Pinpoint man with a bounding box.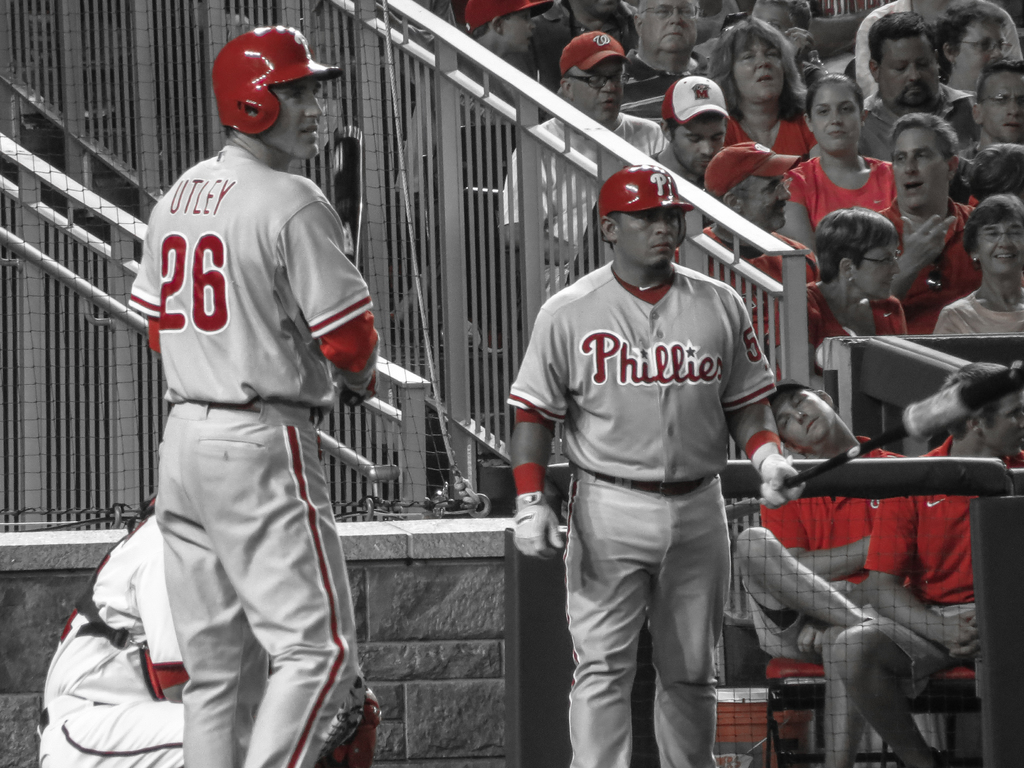
37,498,378,767.
